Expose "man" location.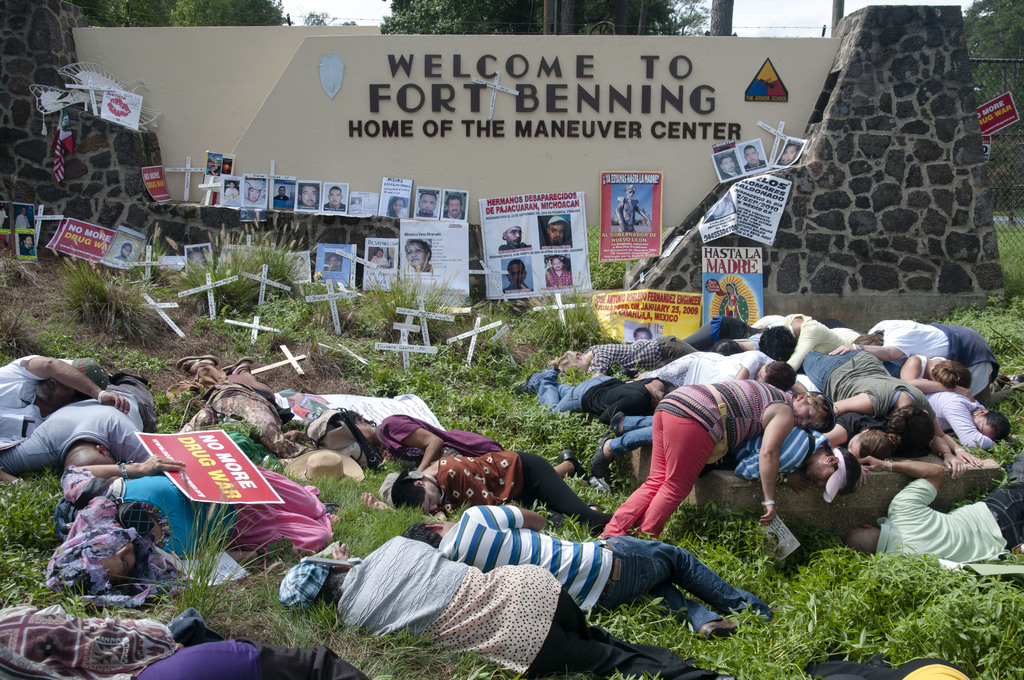
Exposed at <region>504, 260, 536, 290</region>.
